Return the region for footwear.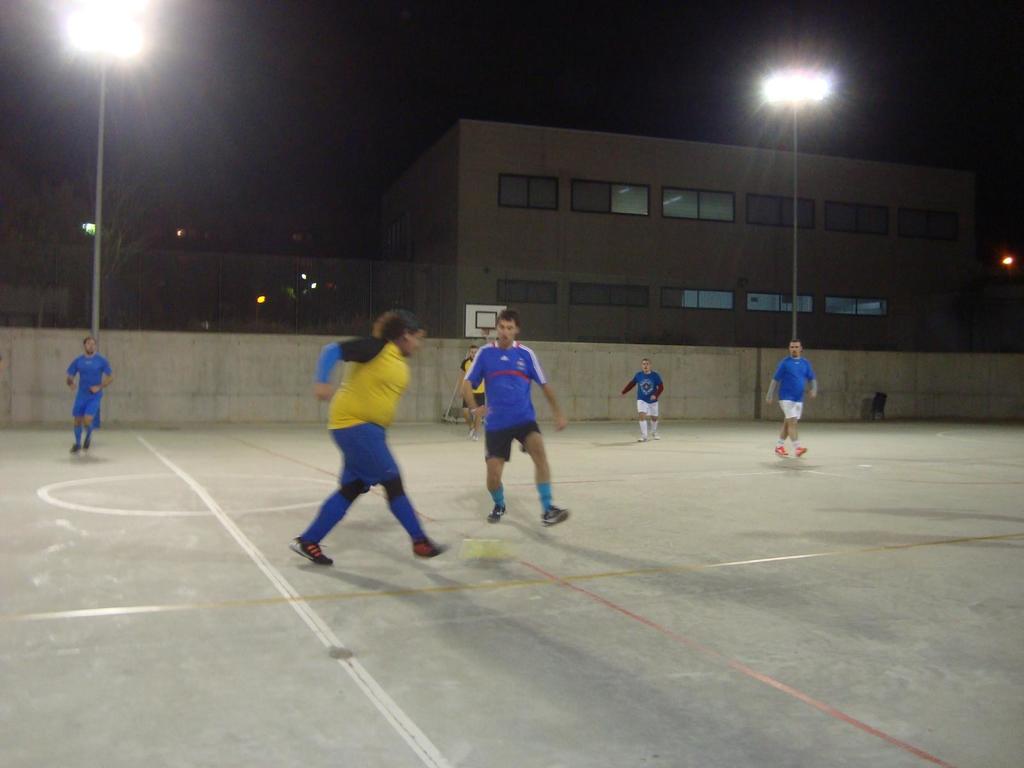
bbox=[776, 445, 788, 460].
